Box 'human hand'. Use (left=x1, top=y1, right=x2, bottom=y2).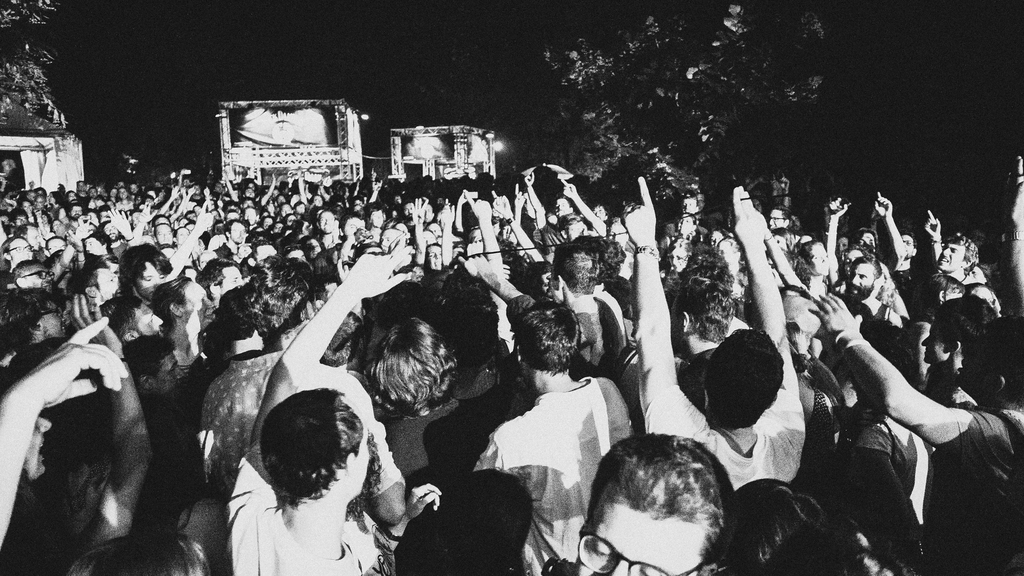
(left=340, top=239, right=412, bottom=297).
